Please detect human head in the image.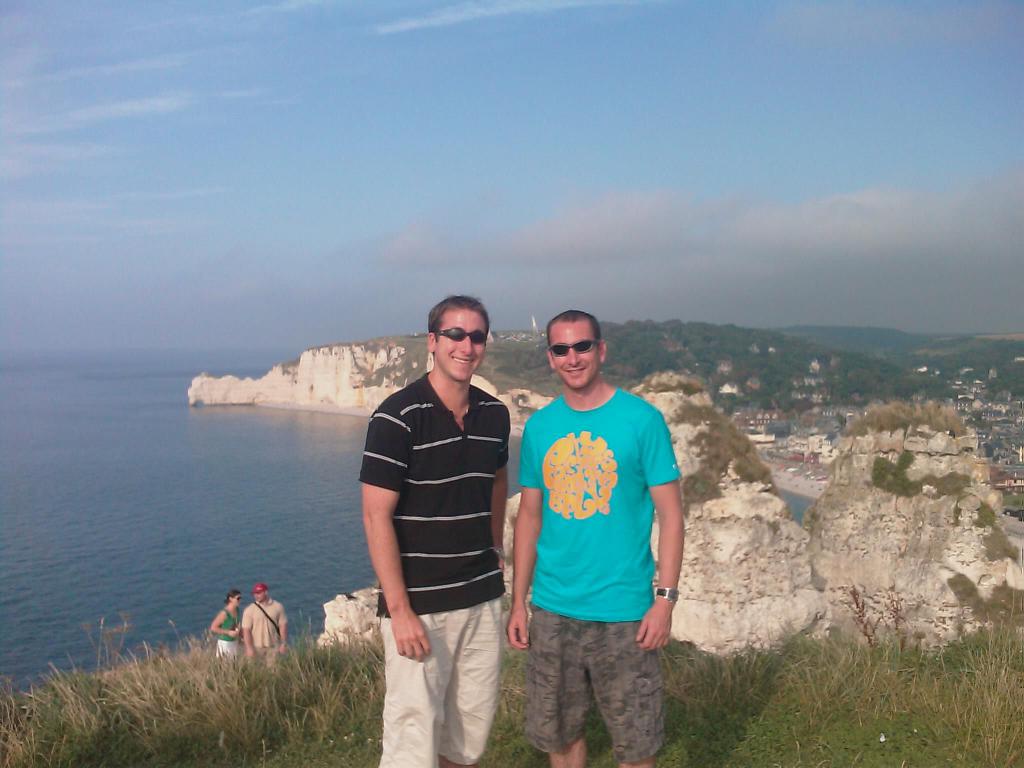
413, 300, 498, 386.
